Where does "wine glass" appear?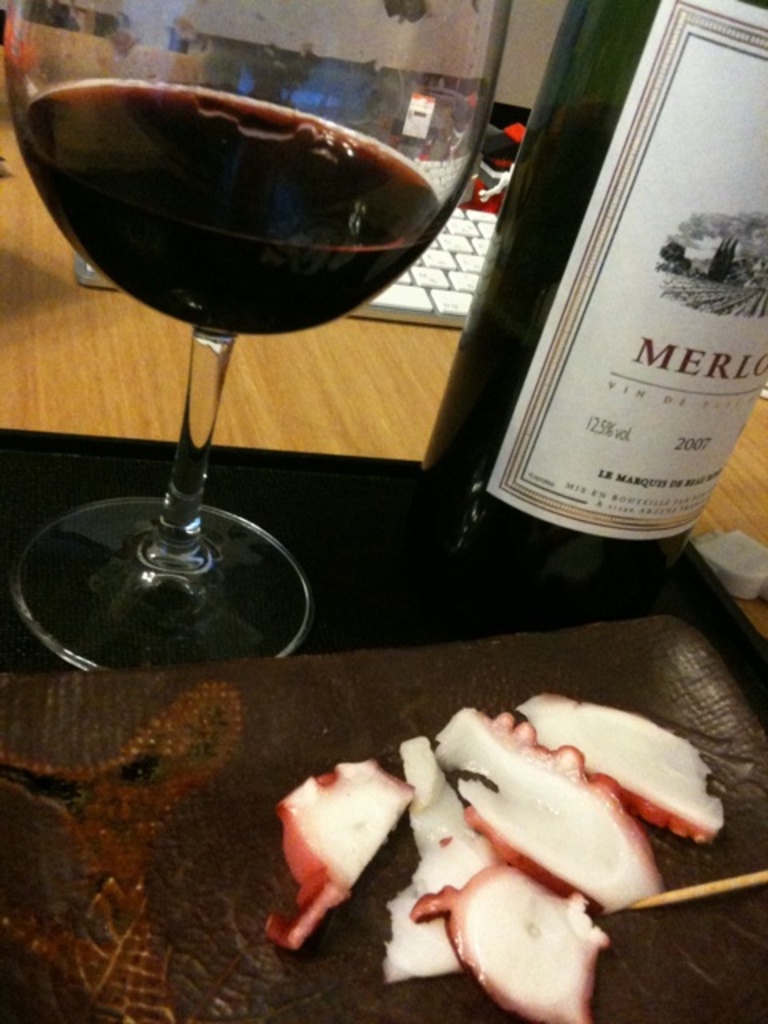
Appears at <box>0,0,515,675</box>.
